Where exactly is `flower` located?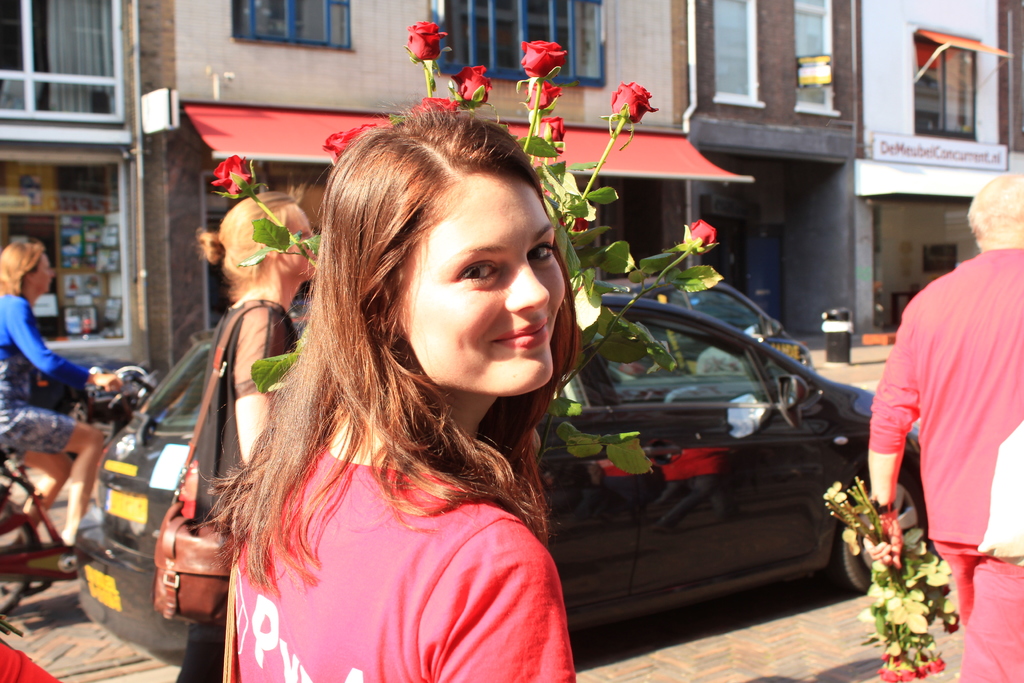
Its bounding box is x1=678, y1=219, x2=717, y2=255.
